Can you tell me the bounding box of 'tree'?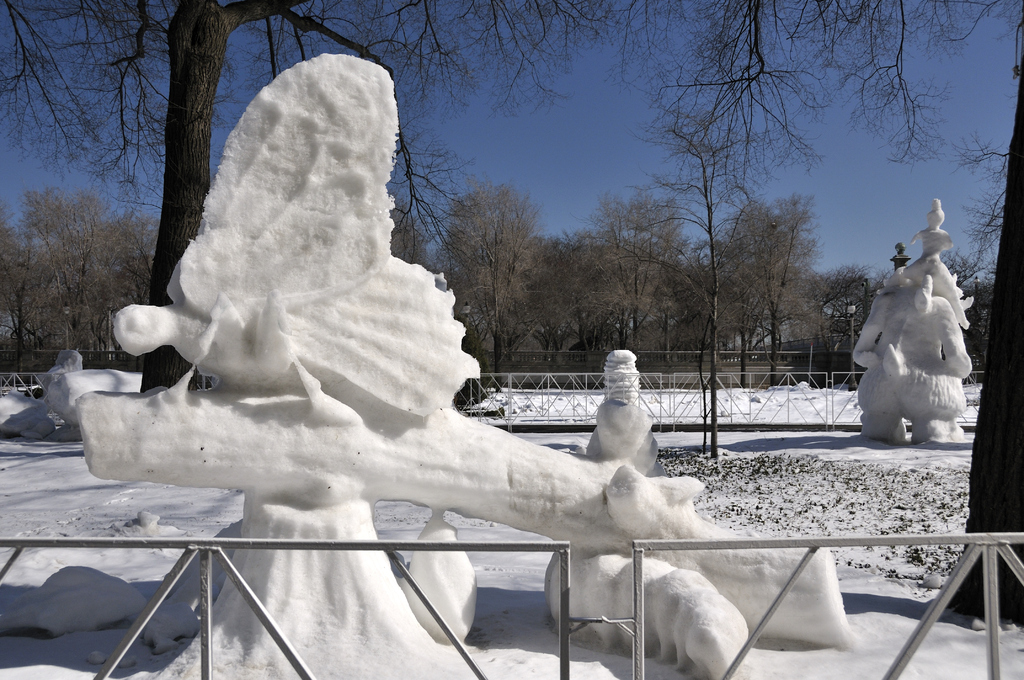
{"x1": 565, "y1": 236, "x2": 602, "y2": 355}.
